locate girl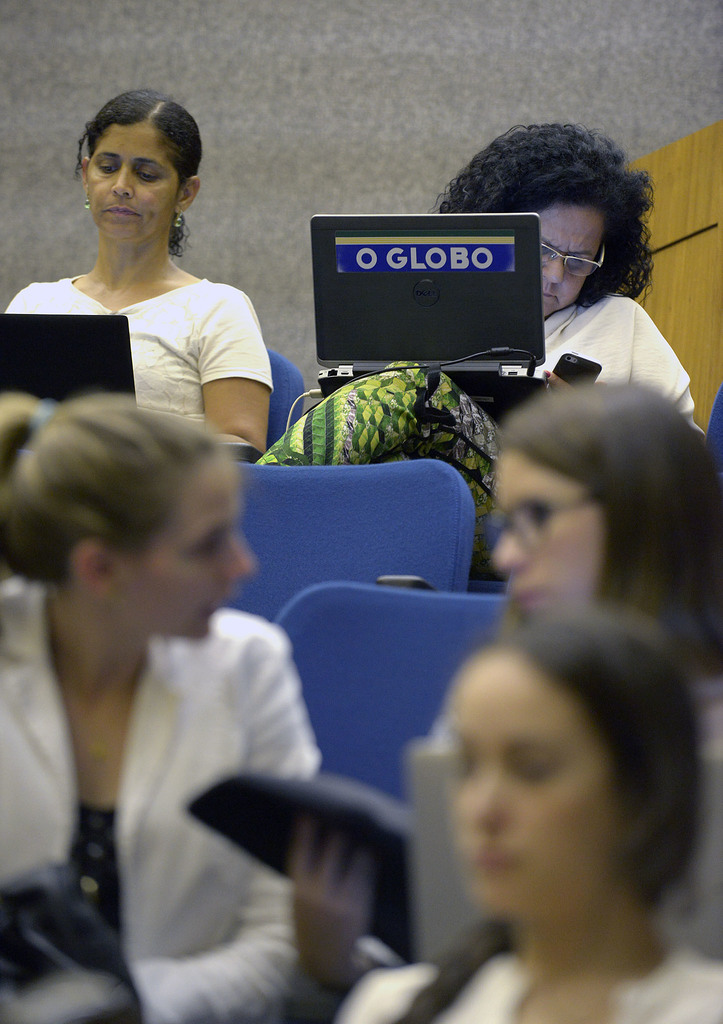
pyautogui.locateOnScreen(338, 606, 722, 1023)
